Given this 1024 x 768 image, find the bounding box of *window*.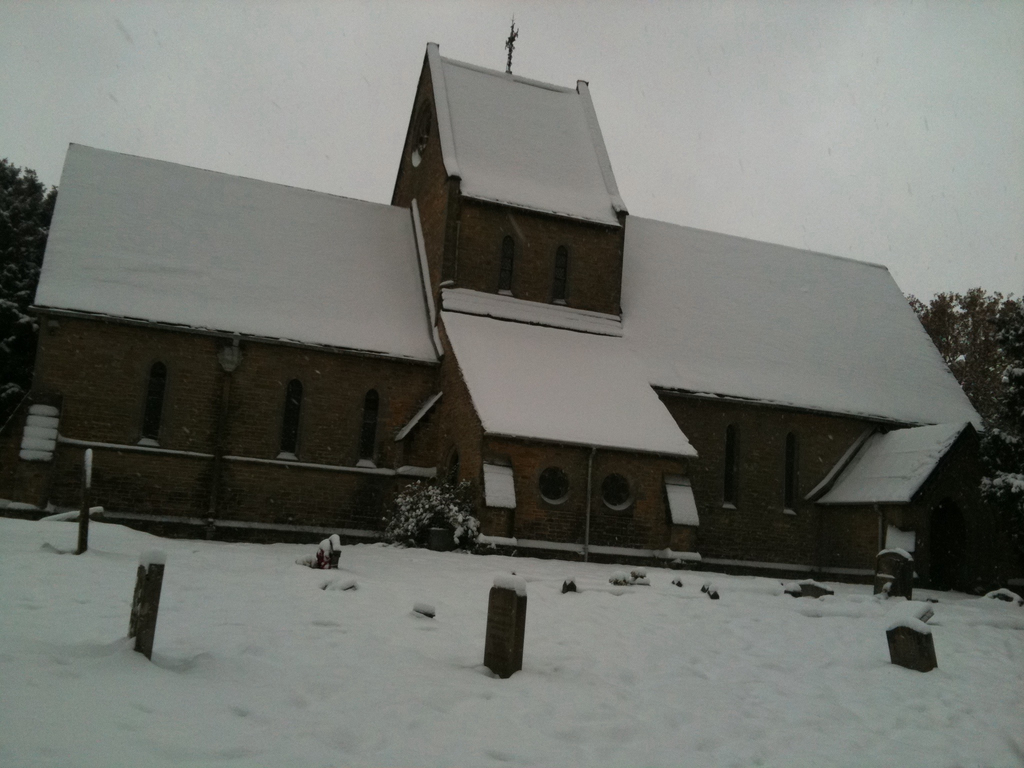
<box>726,420,738,511</box>.
